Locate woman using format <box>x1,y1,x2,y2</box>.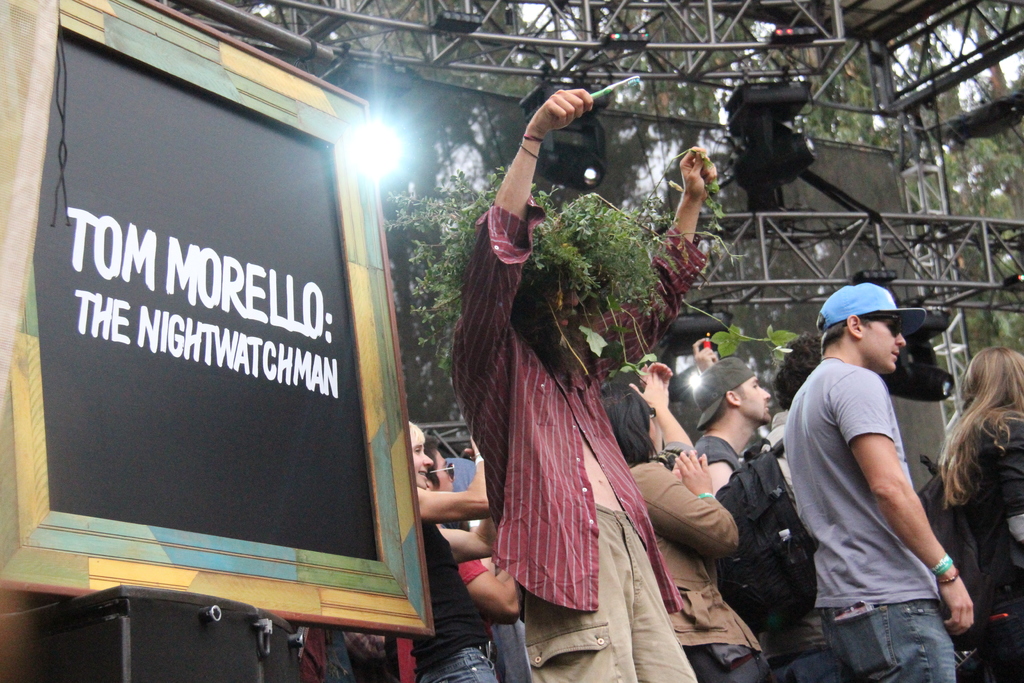
<box>936,345,1023,682</box>.
